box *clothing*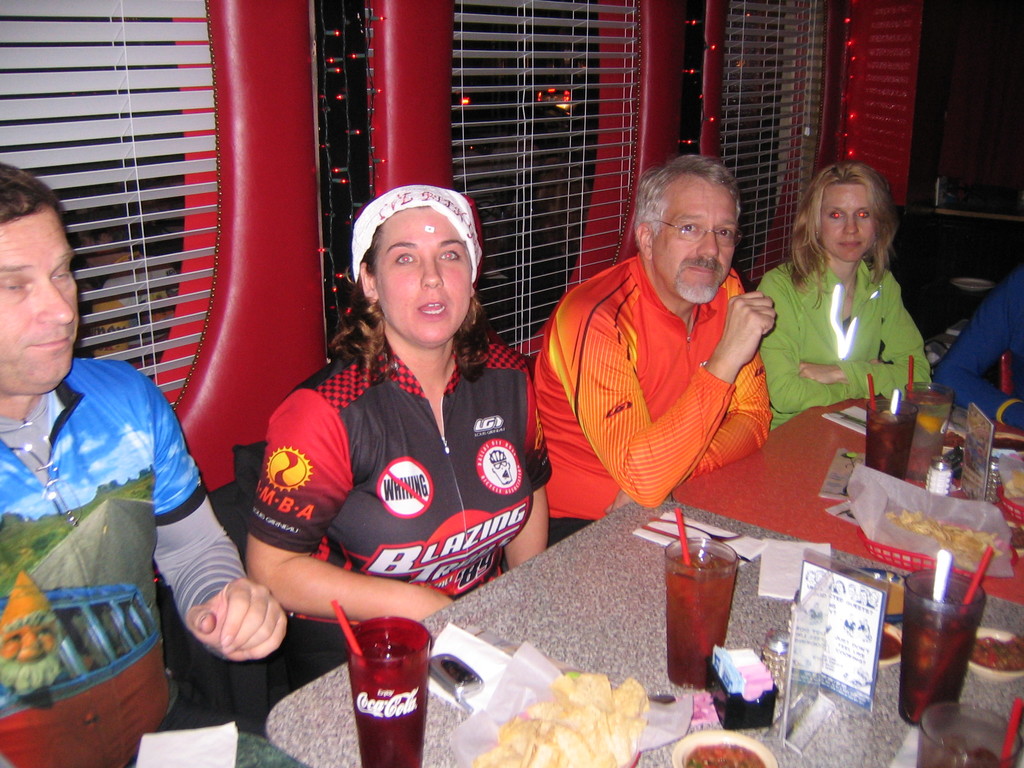
[left=755, top=259, right=941, bottom=430]
